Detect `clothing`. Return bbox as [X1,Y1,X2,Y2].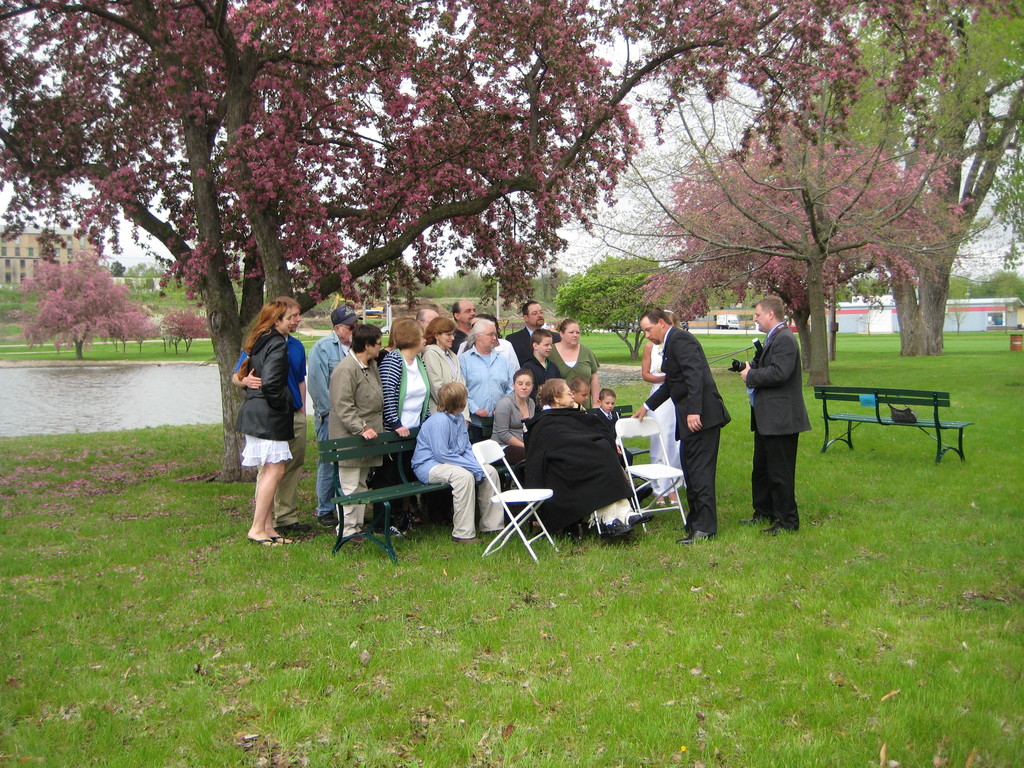
[596,407,636,465].
